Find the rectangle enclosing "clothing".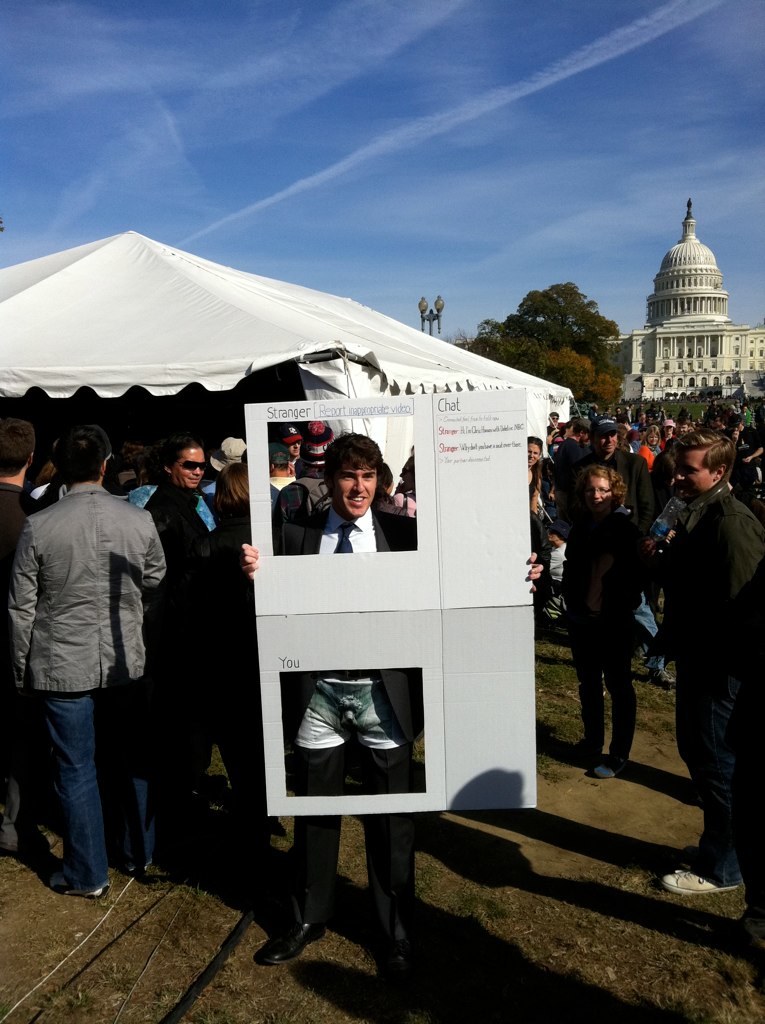
[558, 455, 672, 764].
